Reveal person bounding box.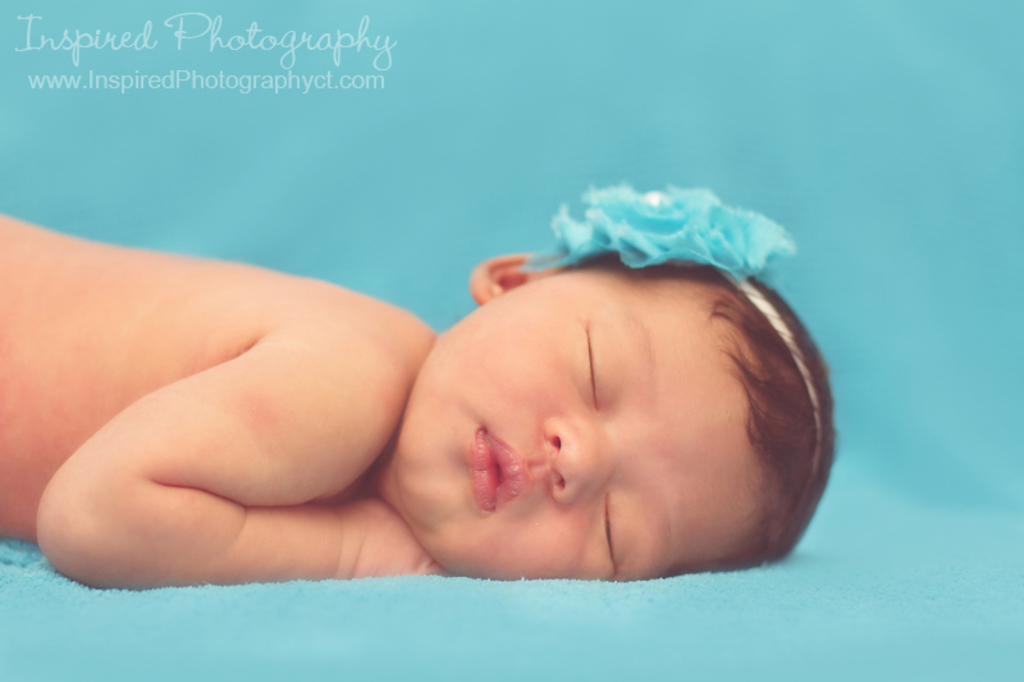
Revealed: Rect(0, 206, 845, 585).
